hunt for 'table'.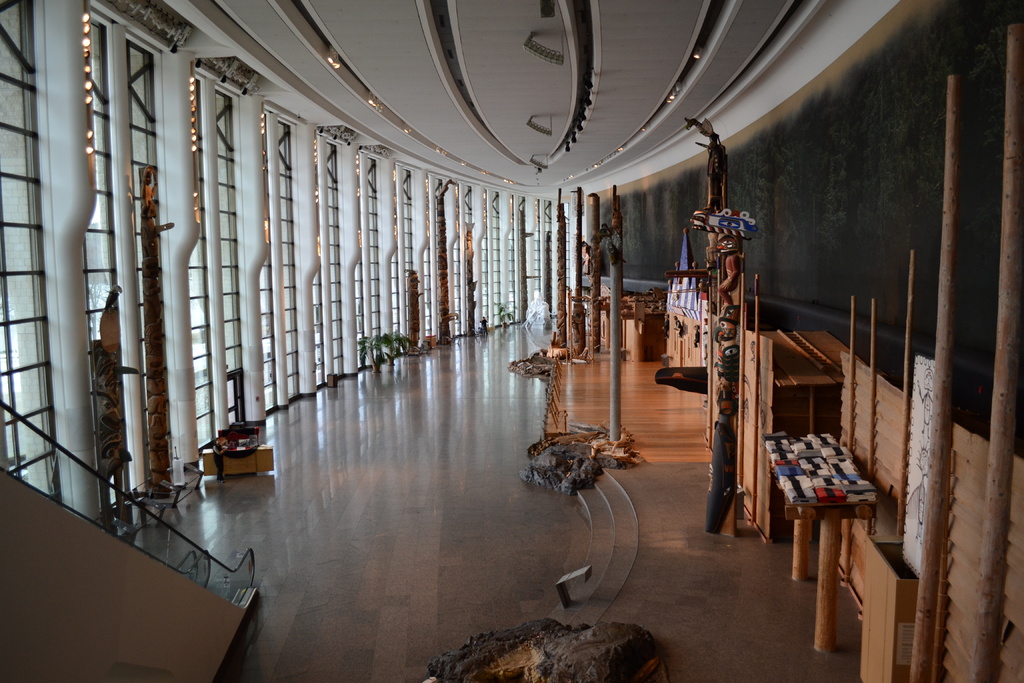
Hunted down at {"left": 763, "top": 433, "right": 883, "bottom": 654}.
